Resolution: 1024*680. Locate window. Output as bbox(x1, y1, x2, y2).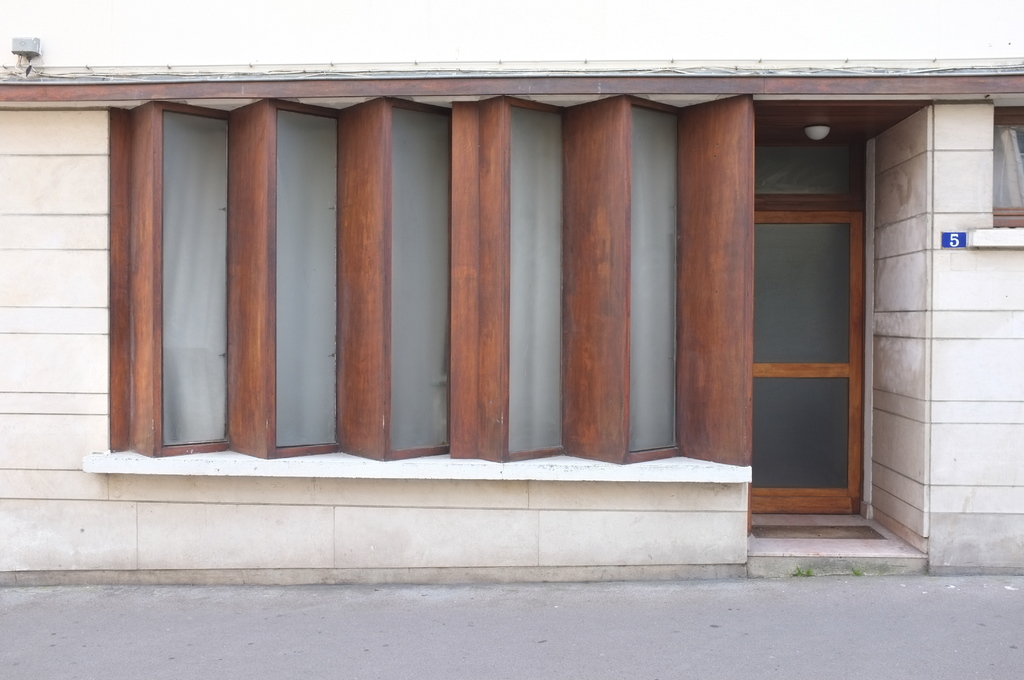
bbox(995, 106, 1023, 223).
